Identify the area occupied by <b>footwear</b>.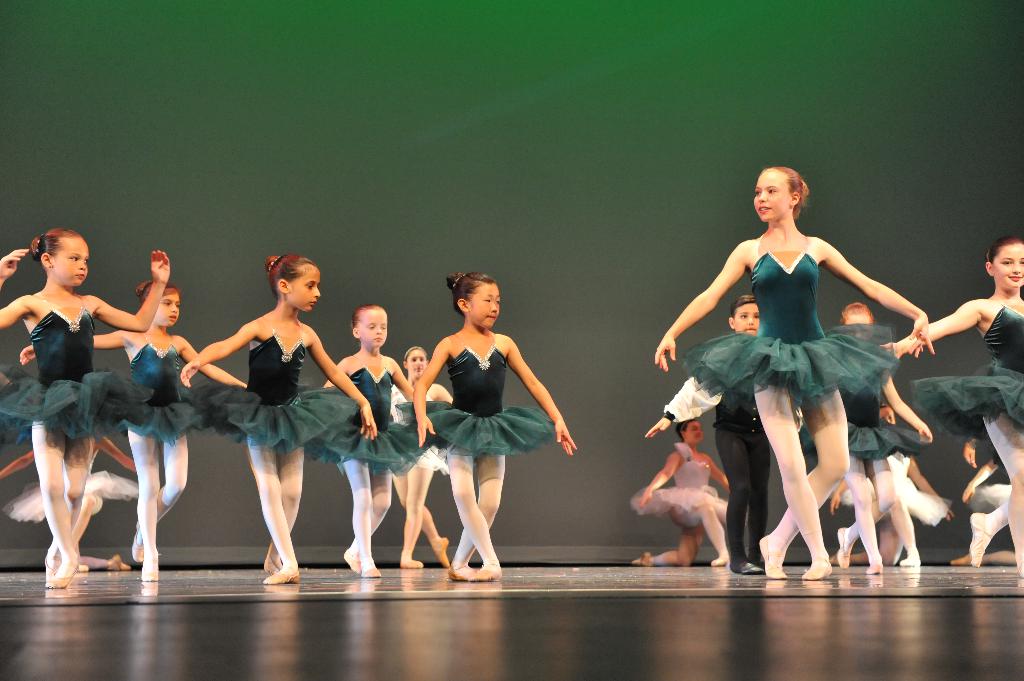
Area: [465,566,502,580].
